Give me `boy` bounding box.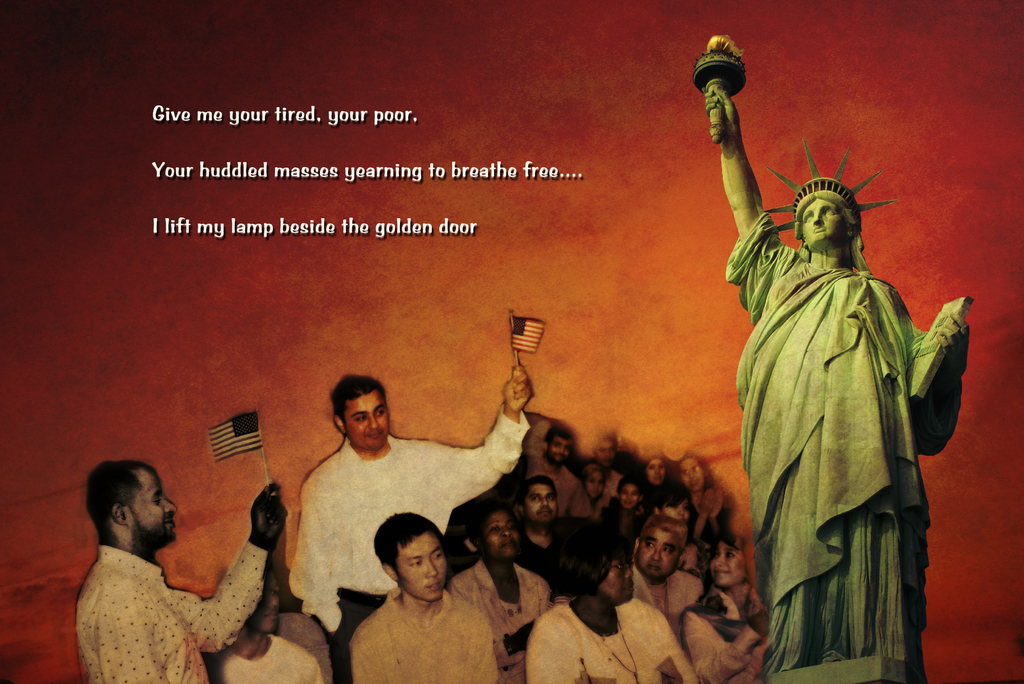
(351,506,507,664).
